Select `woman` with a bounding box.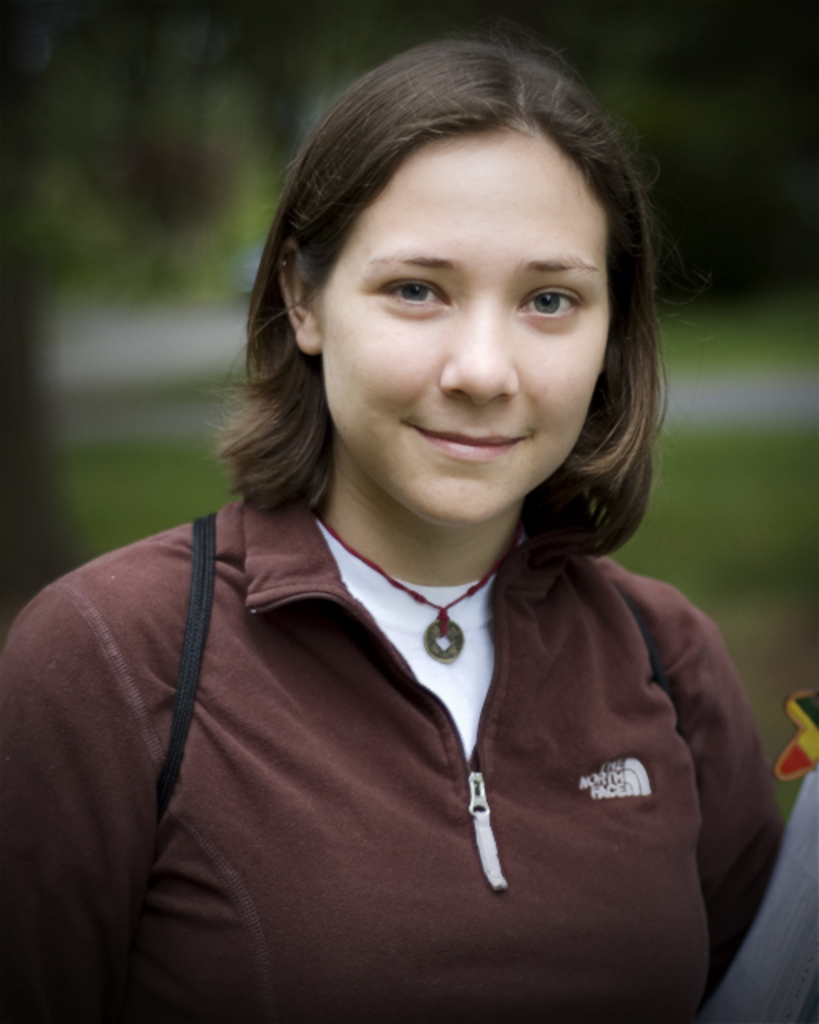
box=[19, 37, 755, 1019].
